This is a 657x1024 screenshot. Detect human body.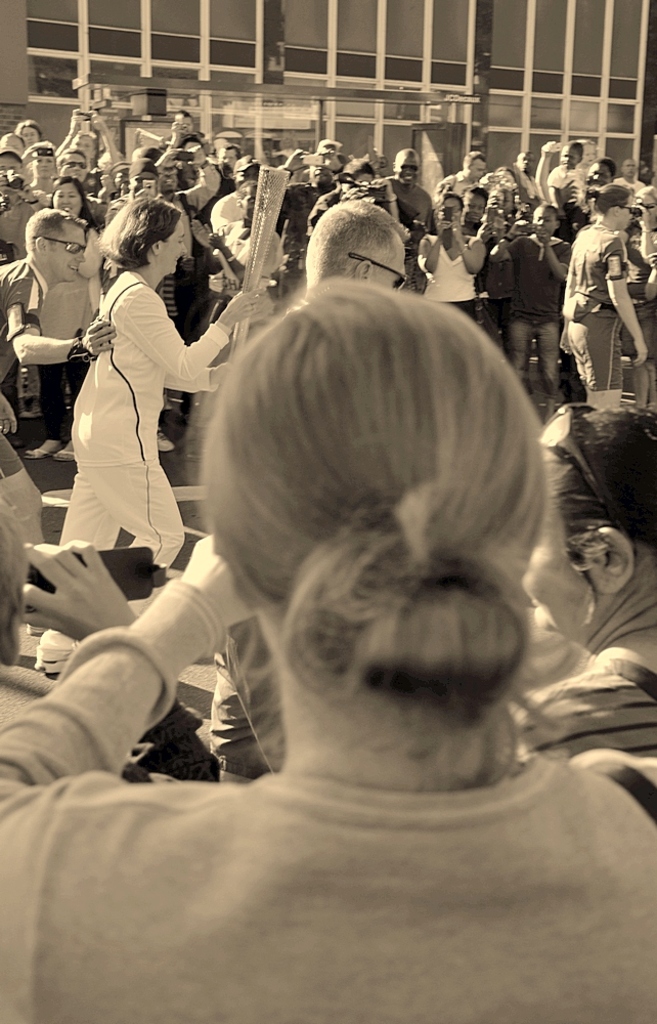
pyautogui.locateOnScreen(516, 389, 656, 822).
